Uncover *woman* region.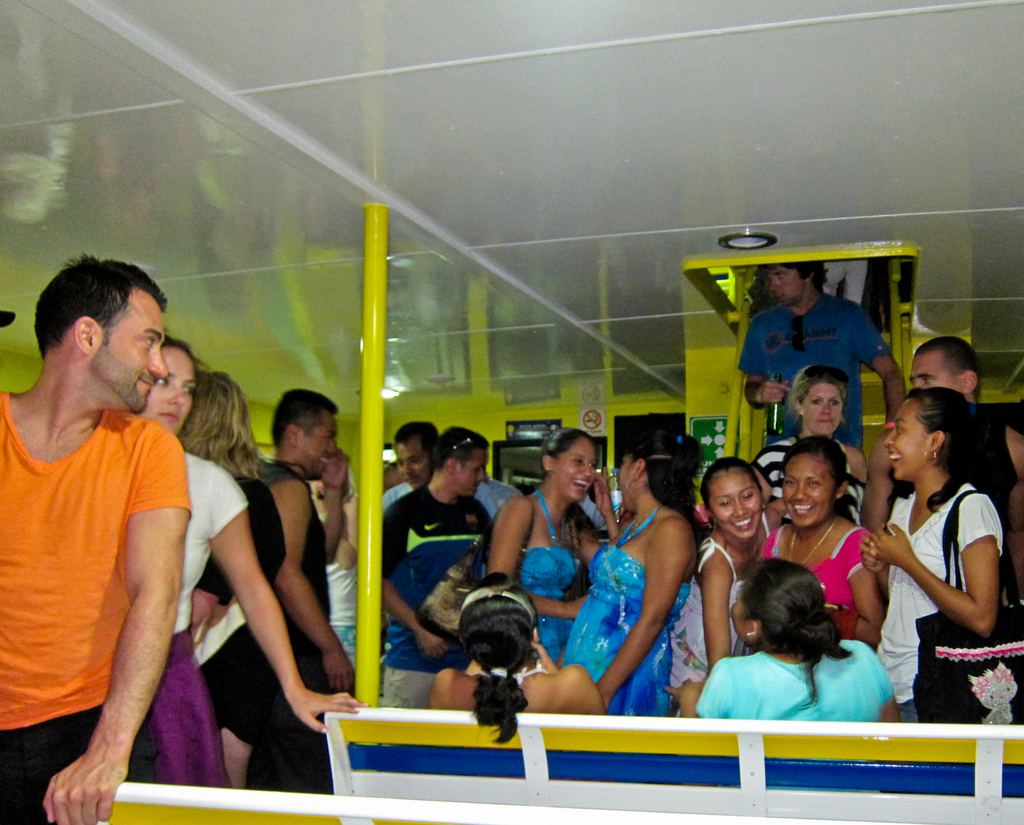
Uncovered: [left=664, top=553, right=908, bottom=723].
